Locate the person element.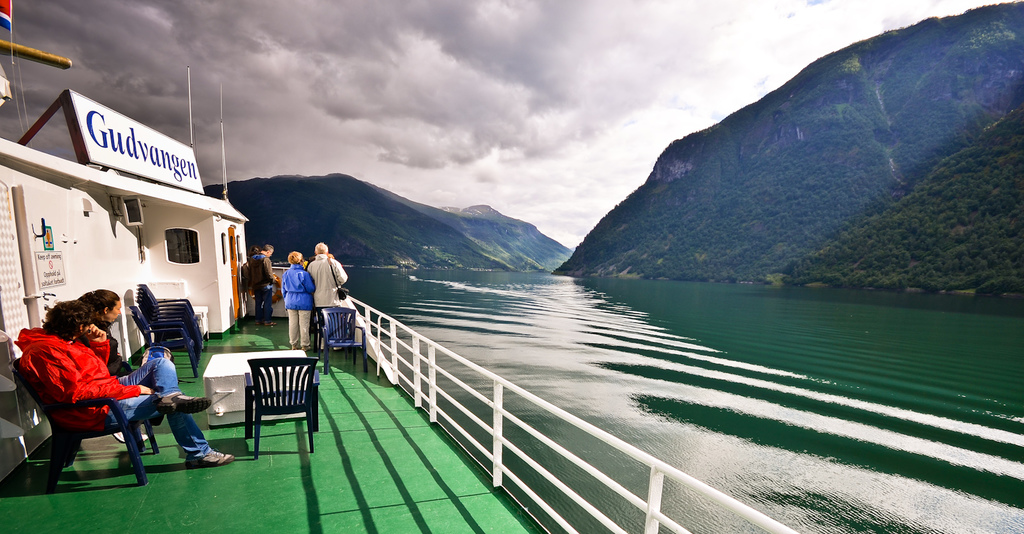
Element bbox: 243,243,260,315.
